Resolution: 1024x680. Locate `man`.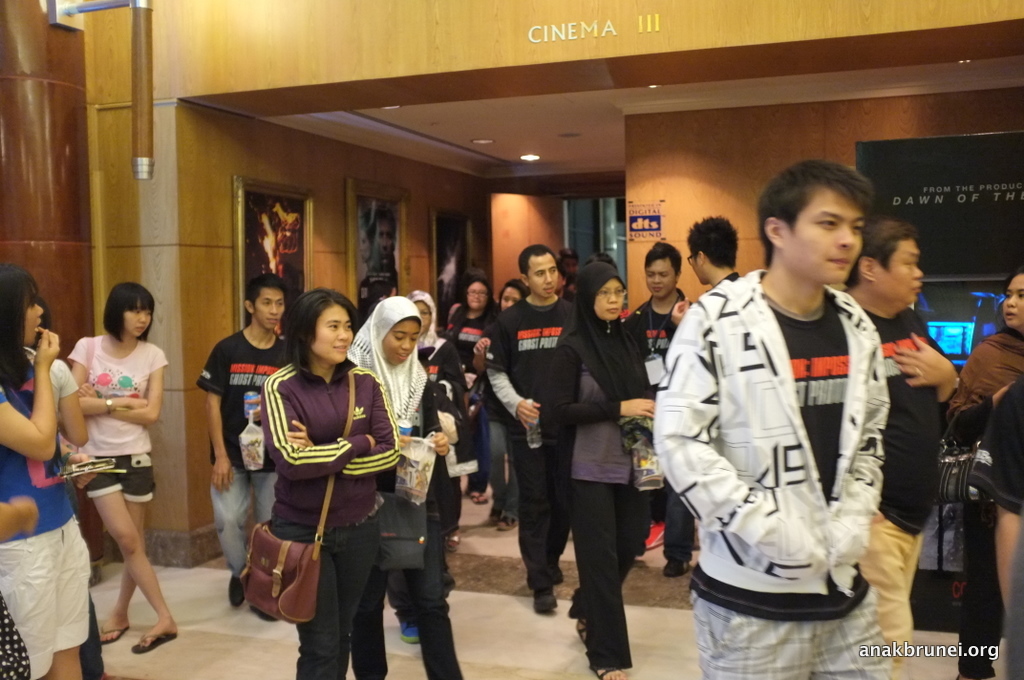
{"left": 835, "top": 212, "right": 960, "bottom": 679}.
